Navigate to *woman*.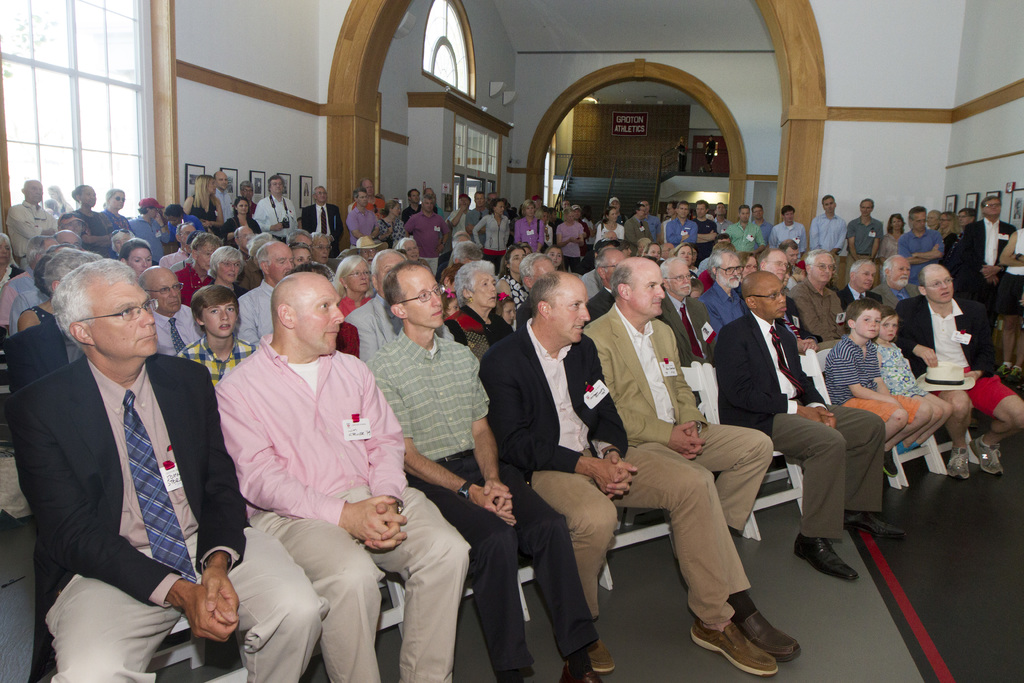
Navigation target: region(996, 227, 1023, 383).
